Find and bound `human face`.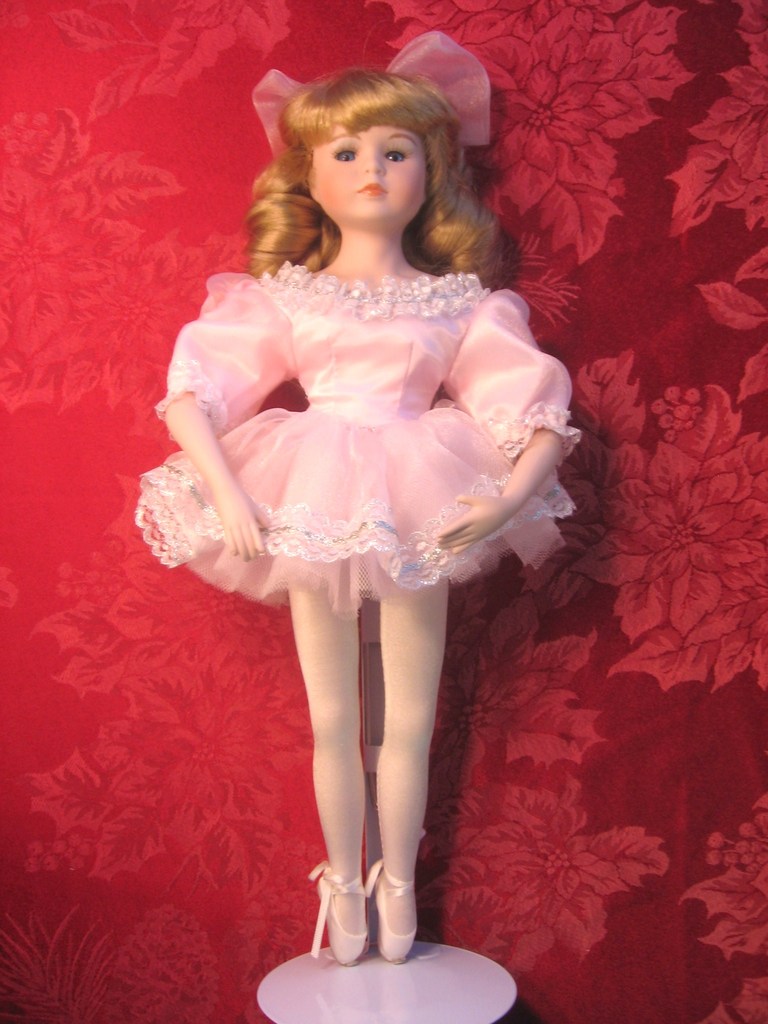
Bound: pyautogui.locateOnScreen(311, 122, 428, 225).
